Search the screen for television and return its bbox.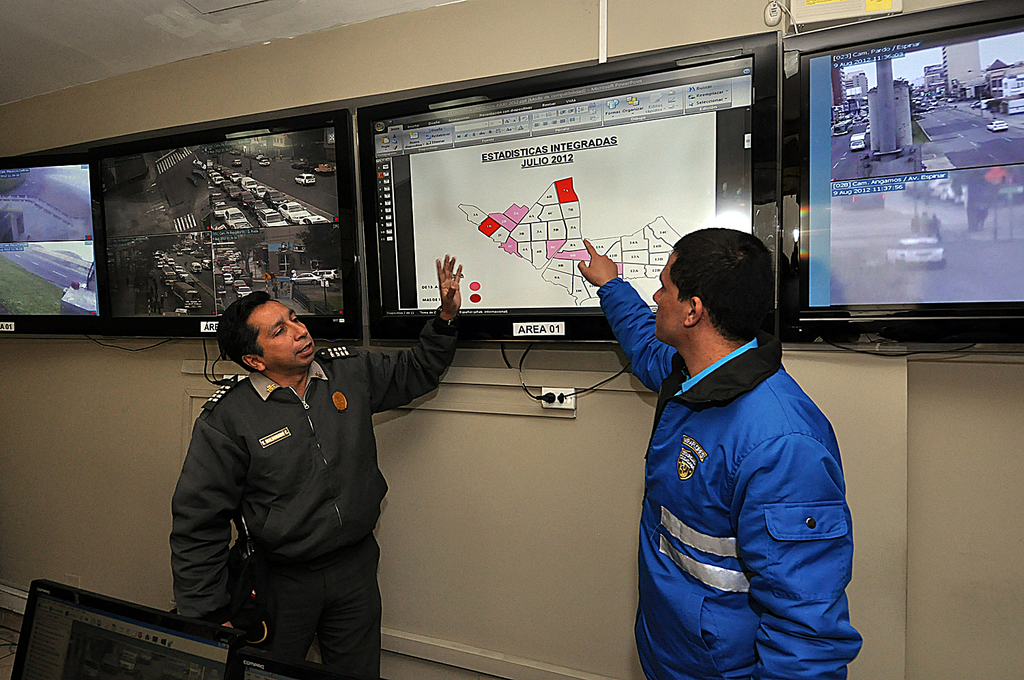
Found: (347, 10, 776, 350).
